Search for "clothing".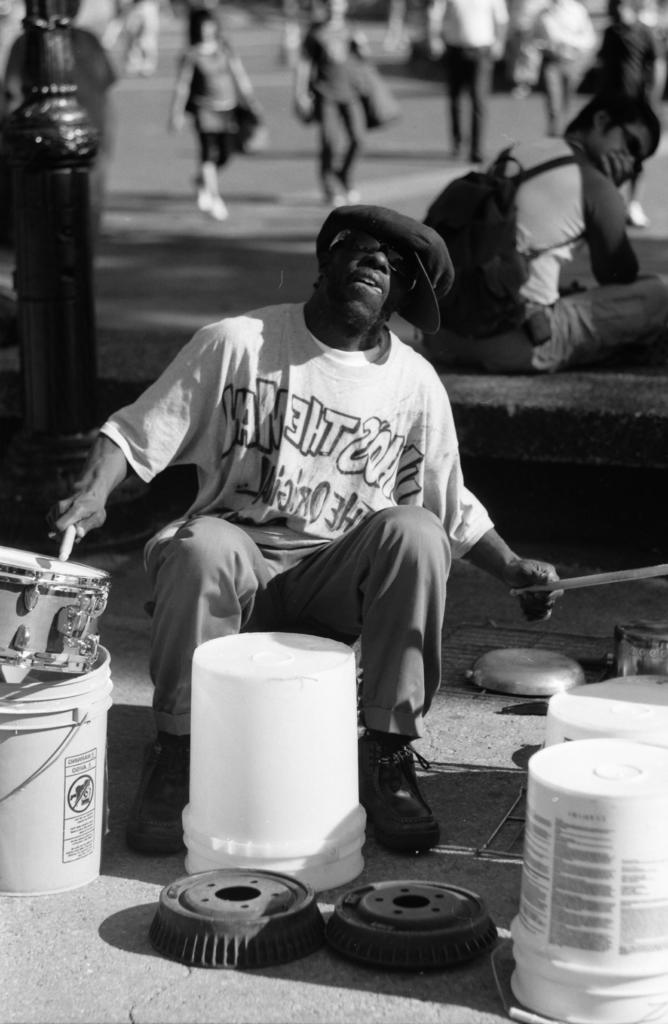
Found at <box>601,13,664,111</box>.
